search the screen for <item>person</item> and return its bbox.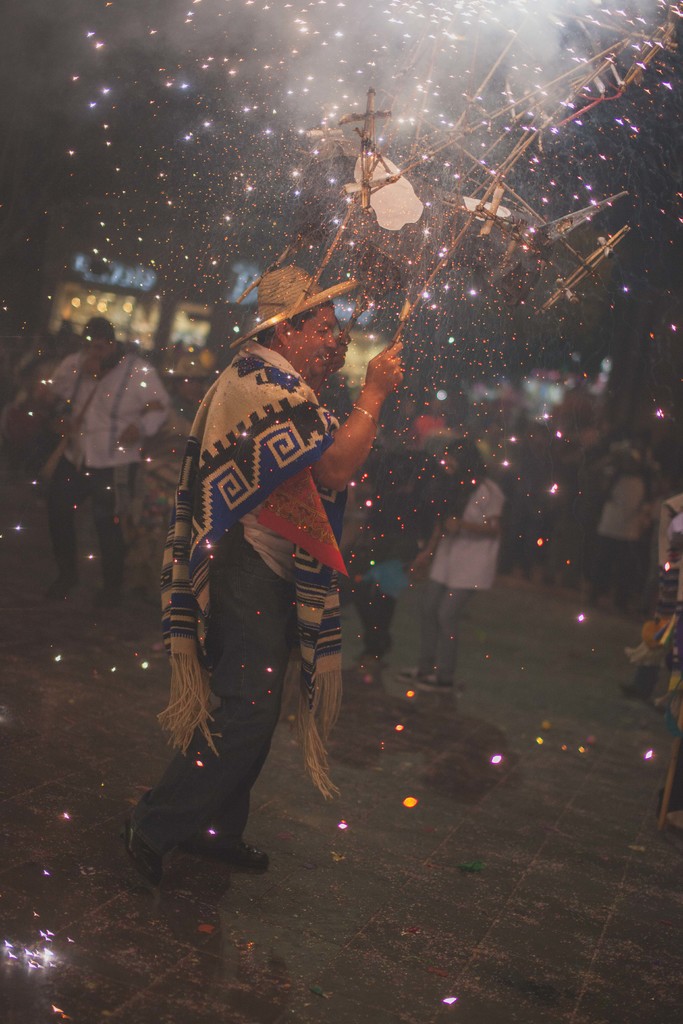
Found: left=592, top=421, right=671, bottom=608.
